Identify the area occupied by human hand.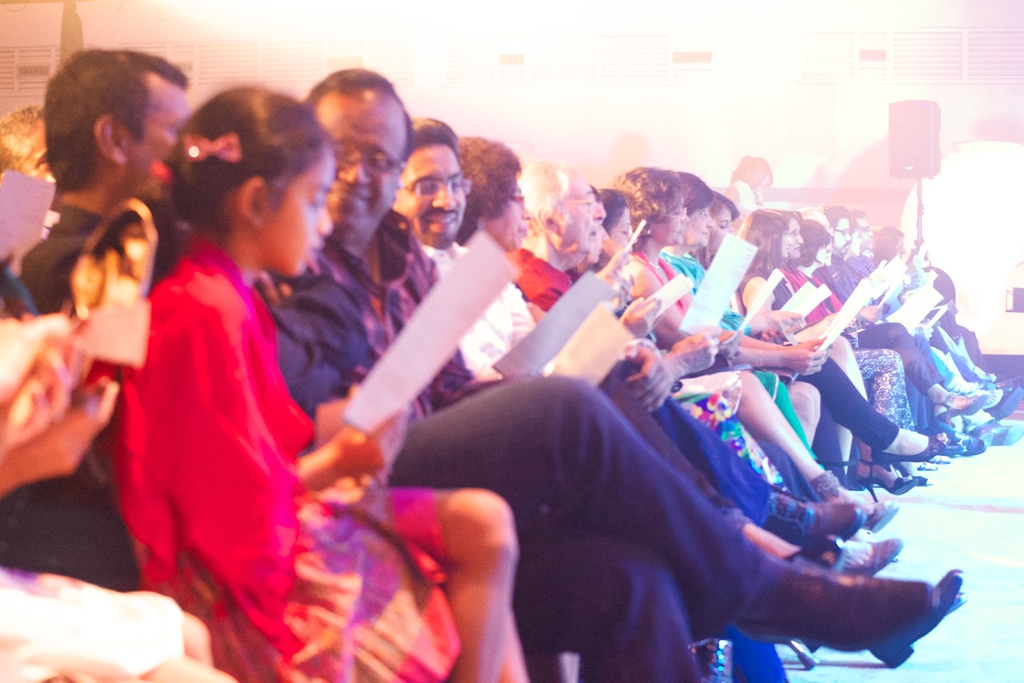
Area: locate(760, 329, 787, 347).
